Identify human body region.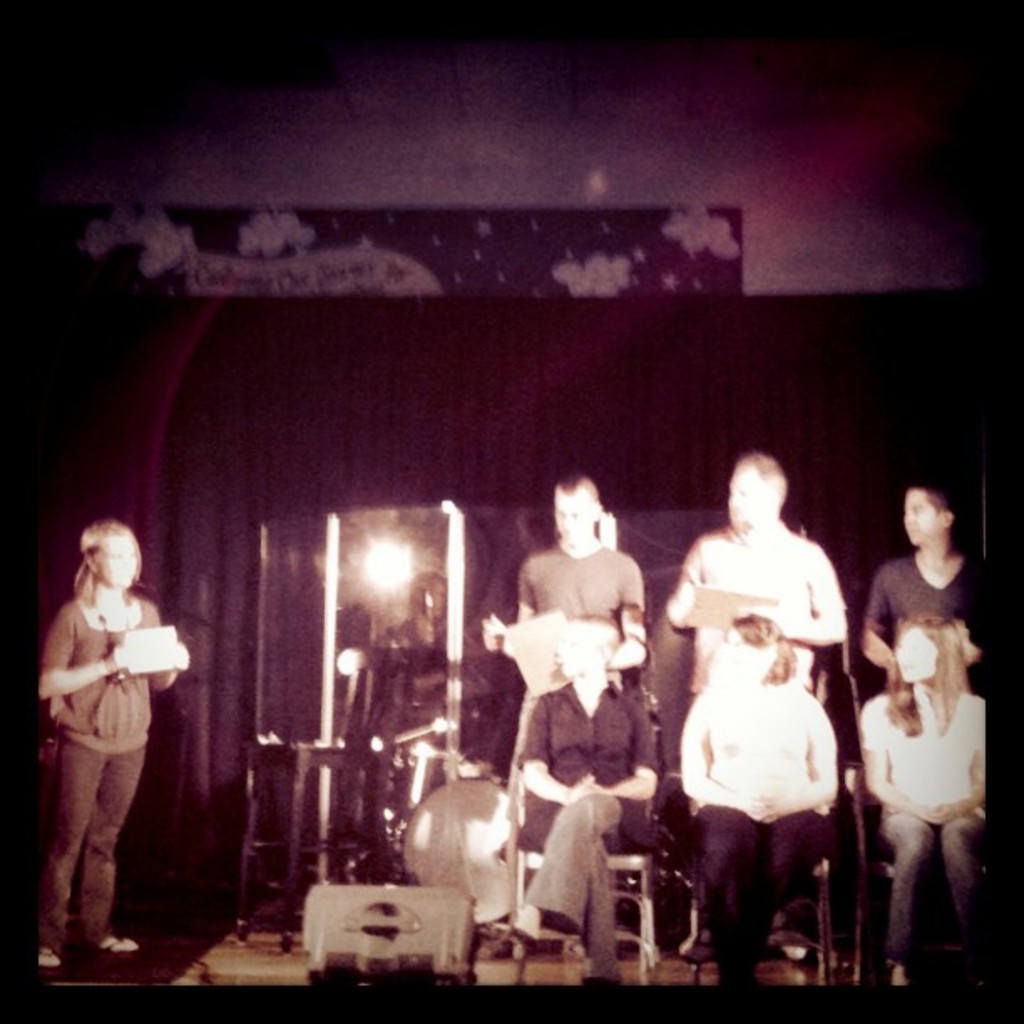
Region: bbox=(862, 684, 992, 996).
